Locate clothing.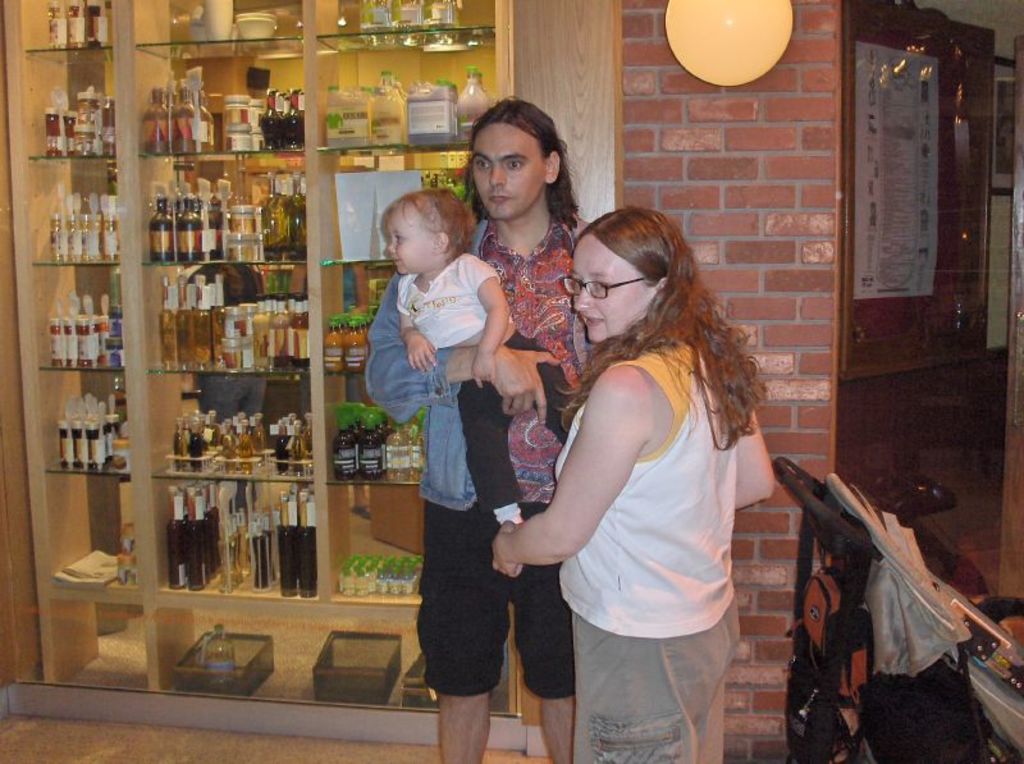
Bounding box: (left=822, top=454, right=975, bottom=685).
